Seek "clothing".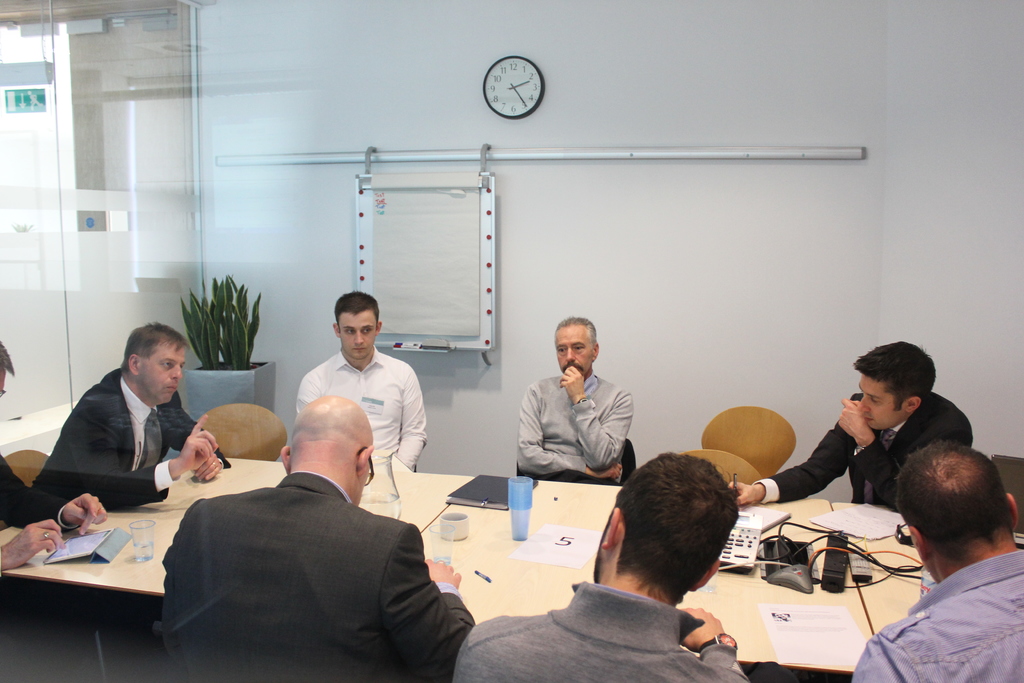
851:545:1023:682.
